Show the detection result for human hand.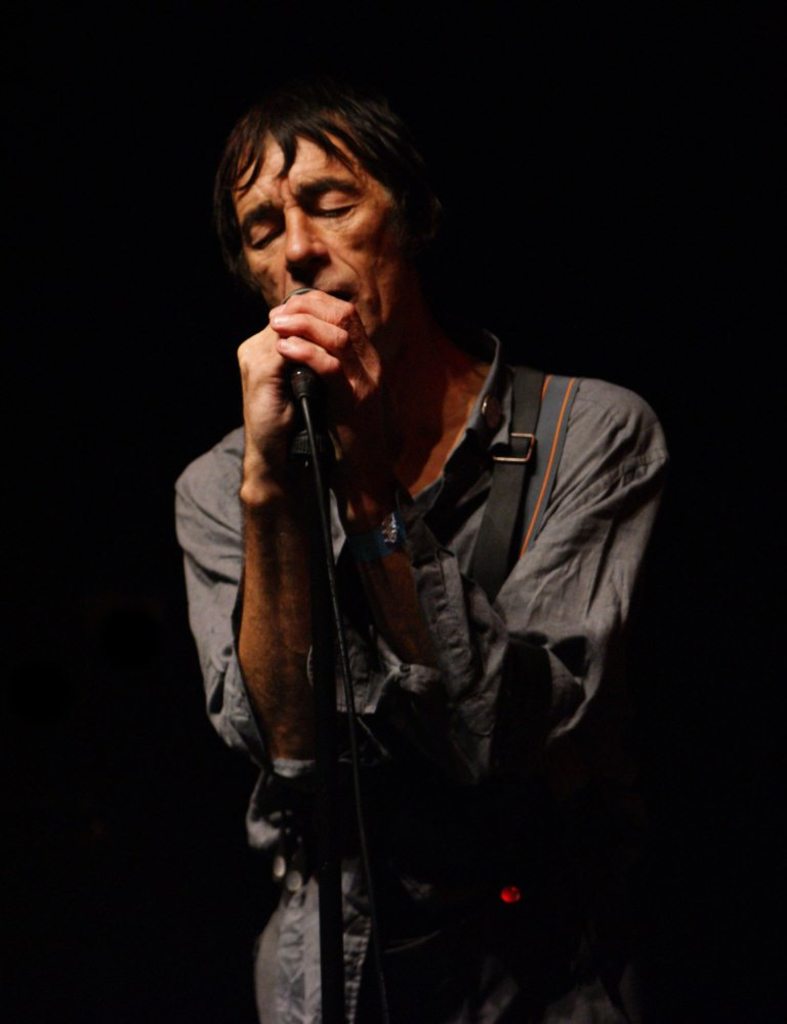
[263, 288, 405, 484].
